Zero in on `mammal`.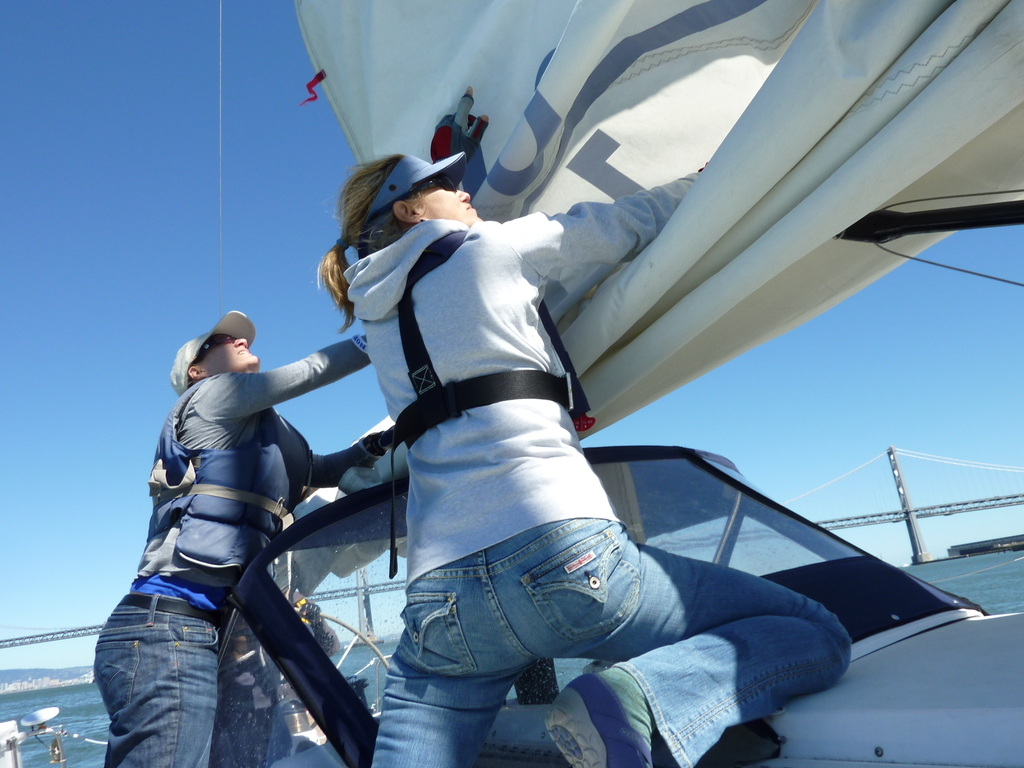
Zeroed in: 93:302:365:730.
